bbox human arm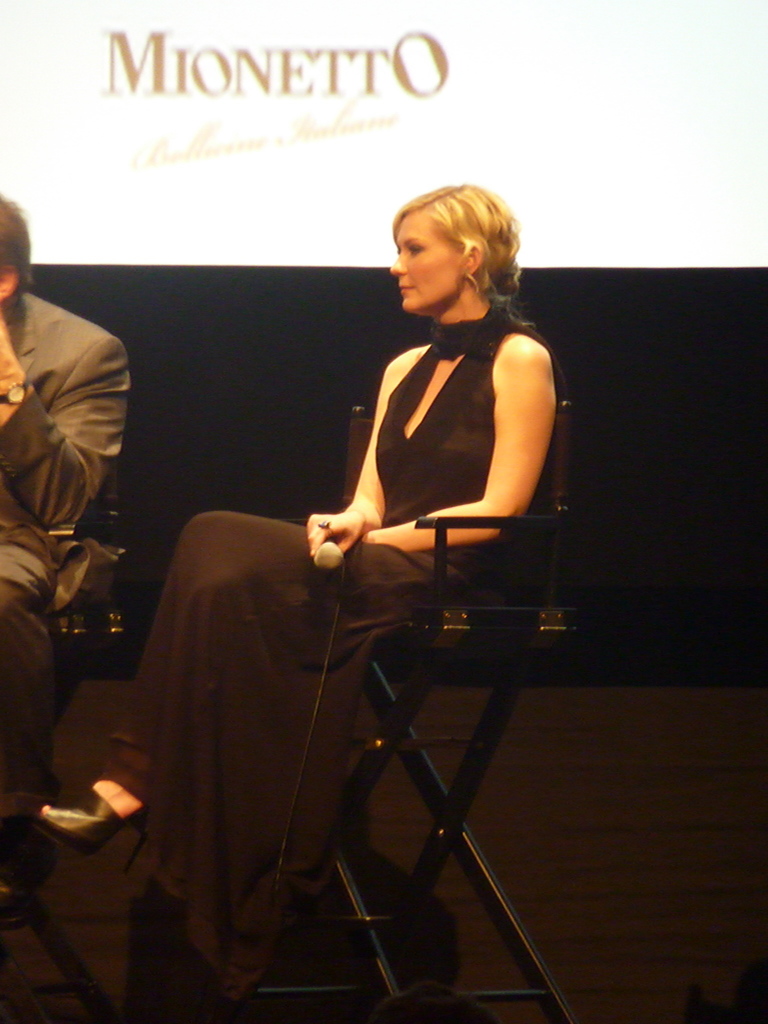
(x1=303, y1=340, x2=435, y2=568)
